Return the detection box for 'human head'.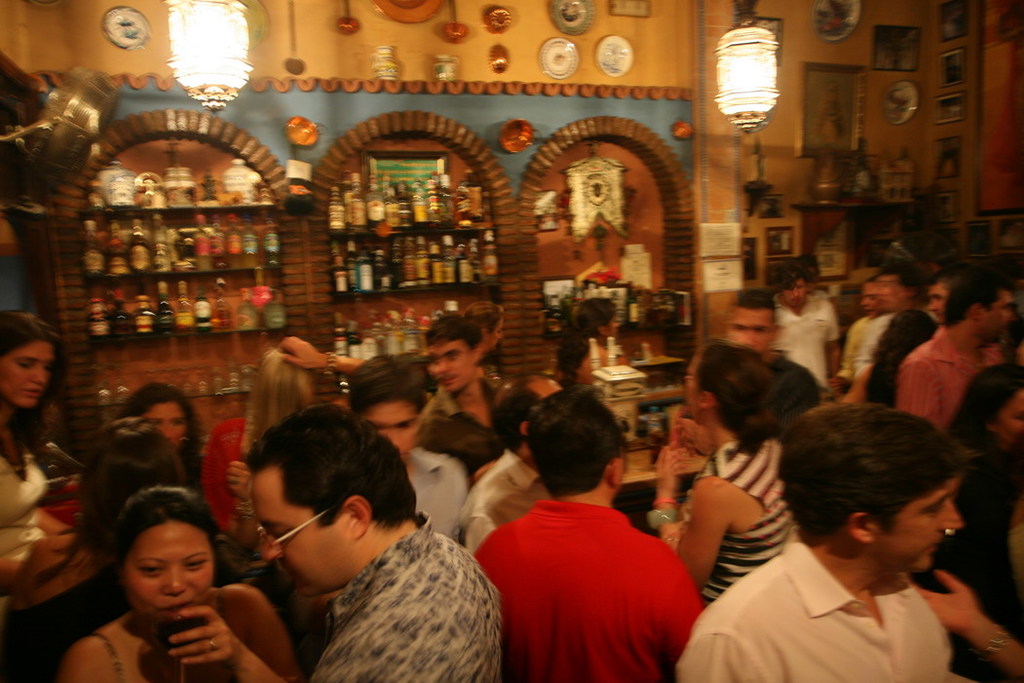
<box>925,270,957,322</box>.
